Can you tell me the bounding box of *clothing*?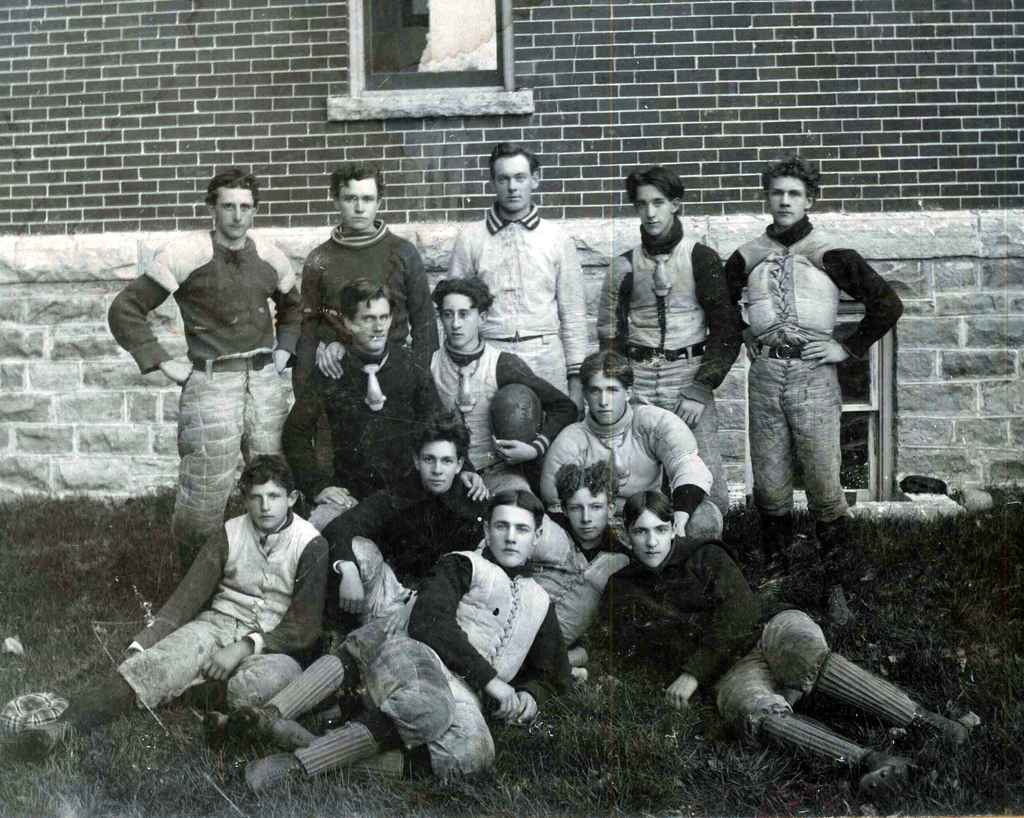
106:225:300:560.
